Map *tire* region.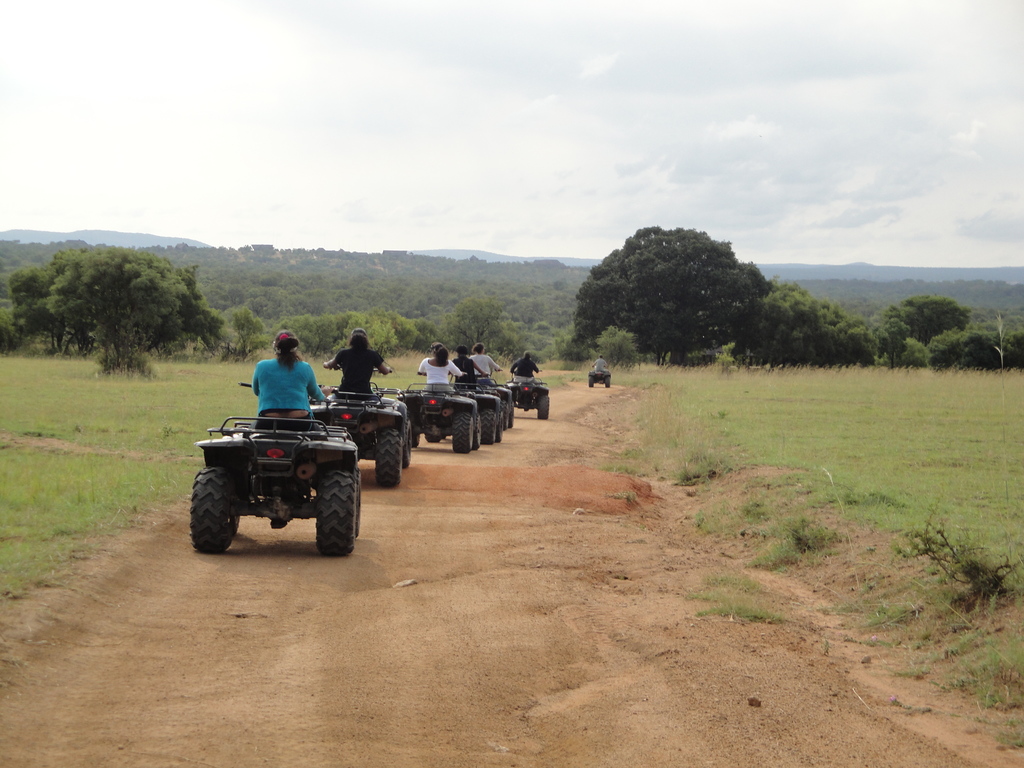
Mapped to <region>470, 417, 481, 447</region>.
